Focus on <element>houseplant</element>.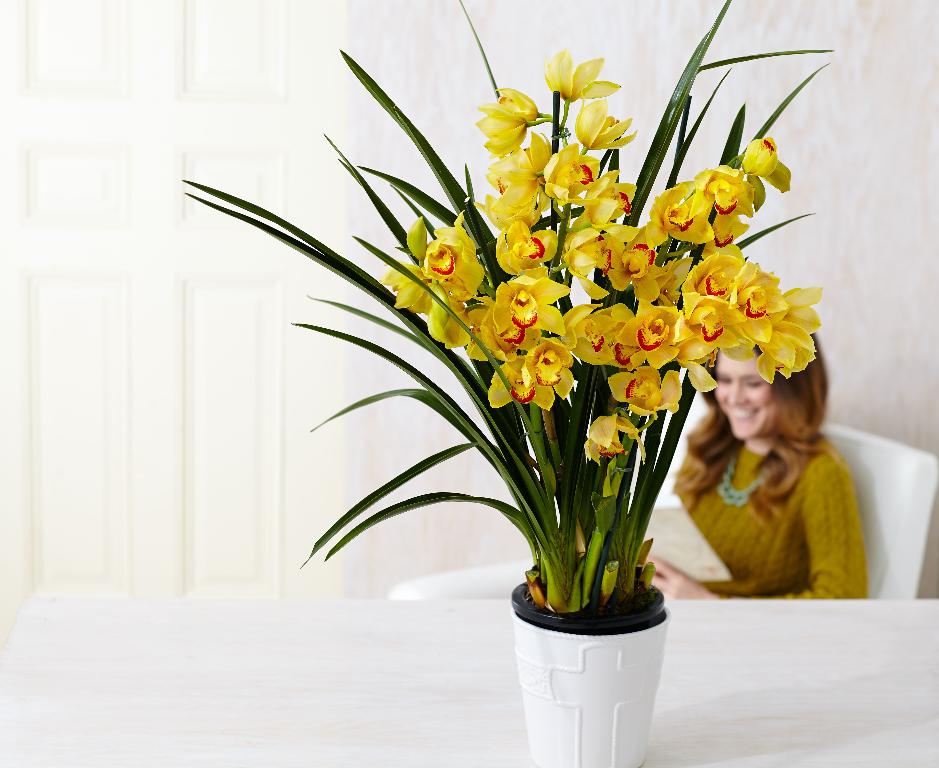
Focused at bbox(175, 0, 842, 767).
